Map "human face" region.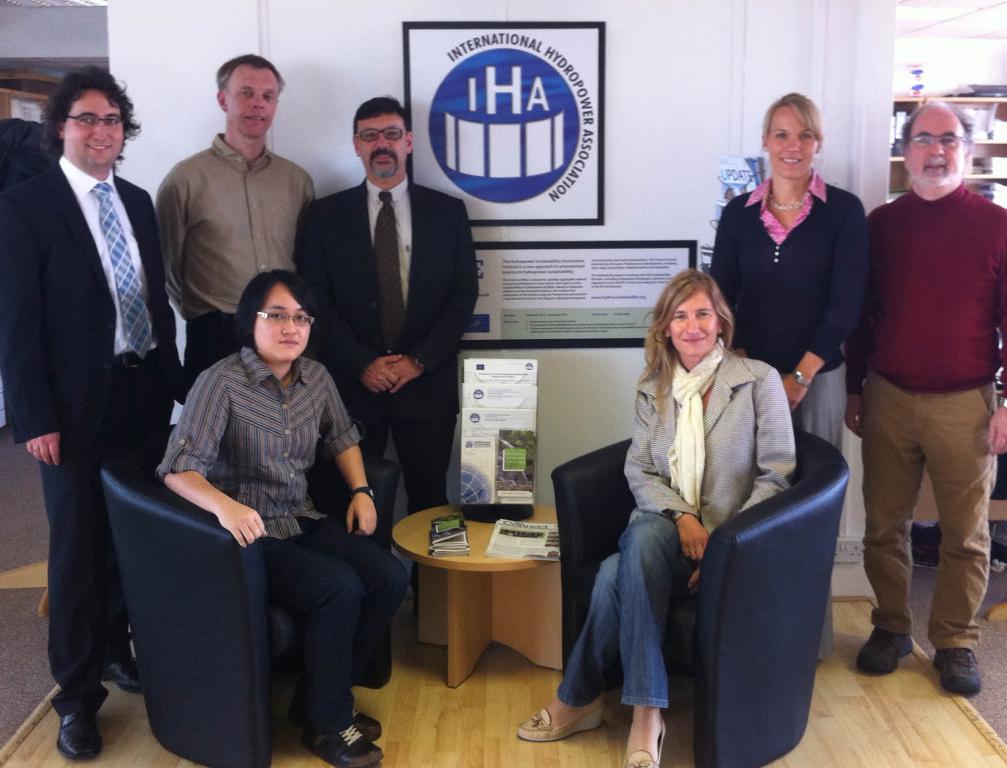
Mapped to 767,106,814,180.
